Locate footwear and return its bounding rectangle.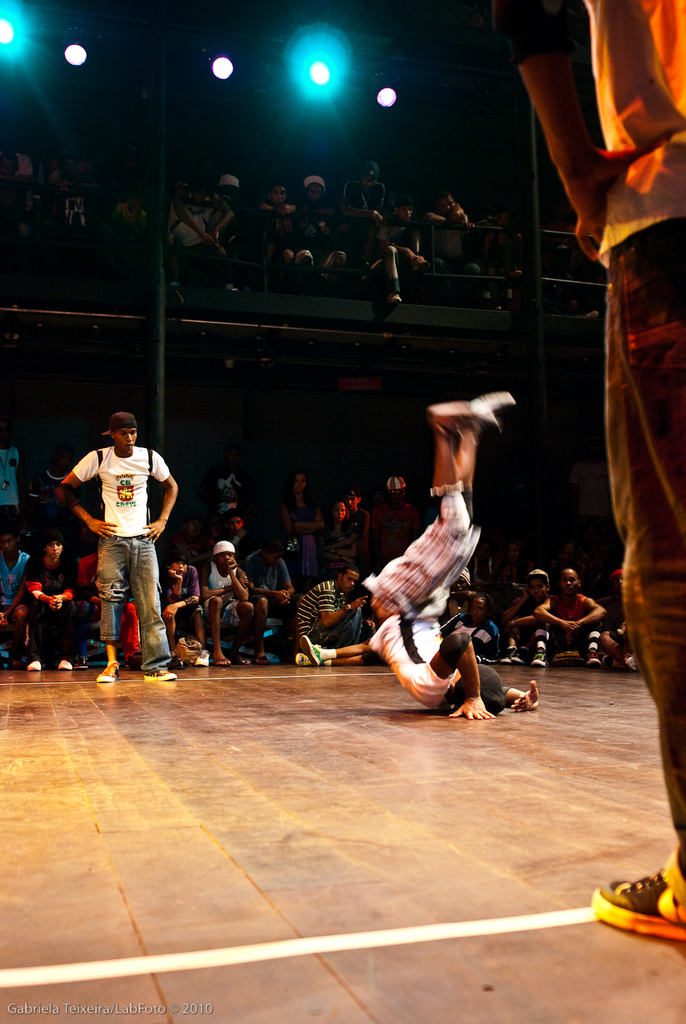
x1=142 y1=667 x2=178 y2=683.
